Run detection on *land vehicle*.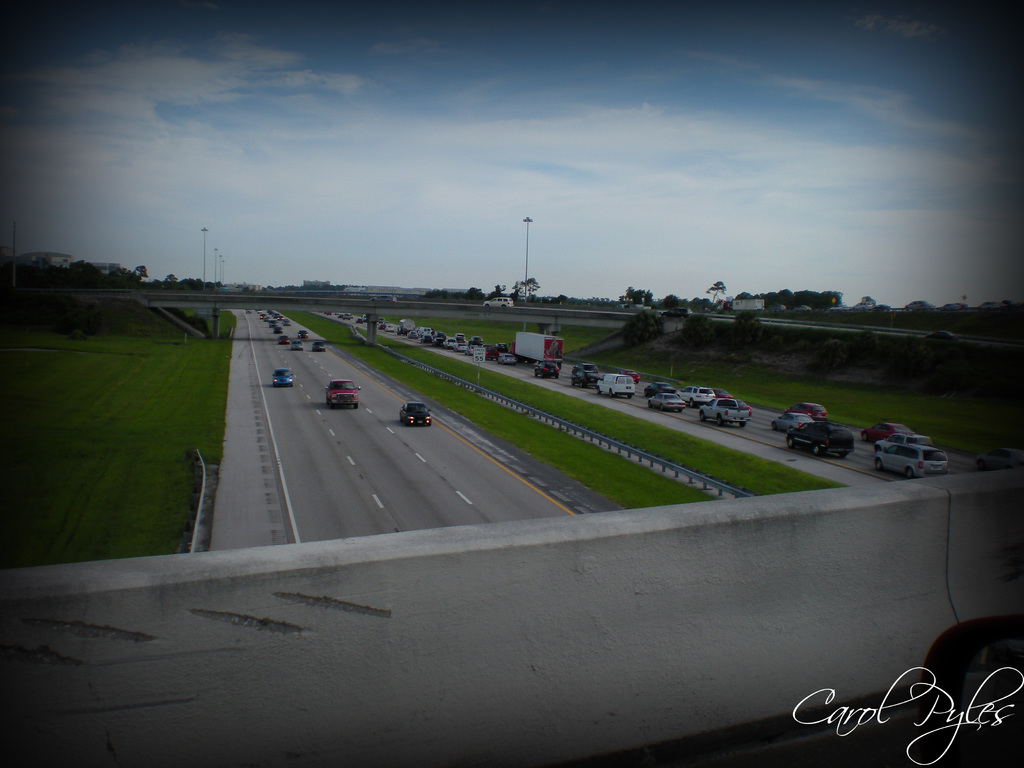
Result: (295,328,308,341).
